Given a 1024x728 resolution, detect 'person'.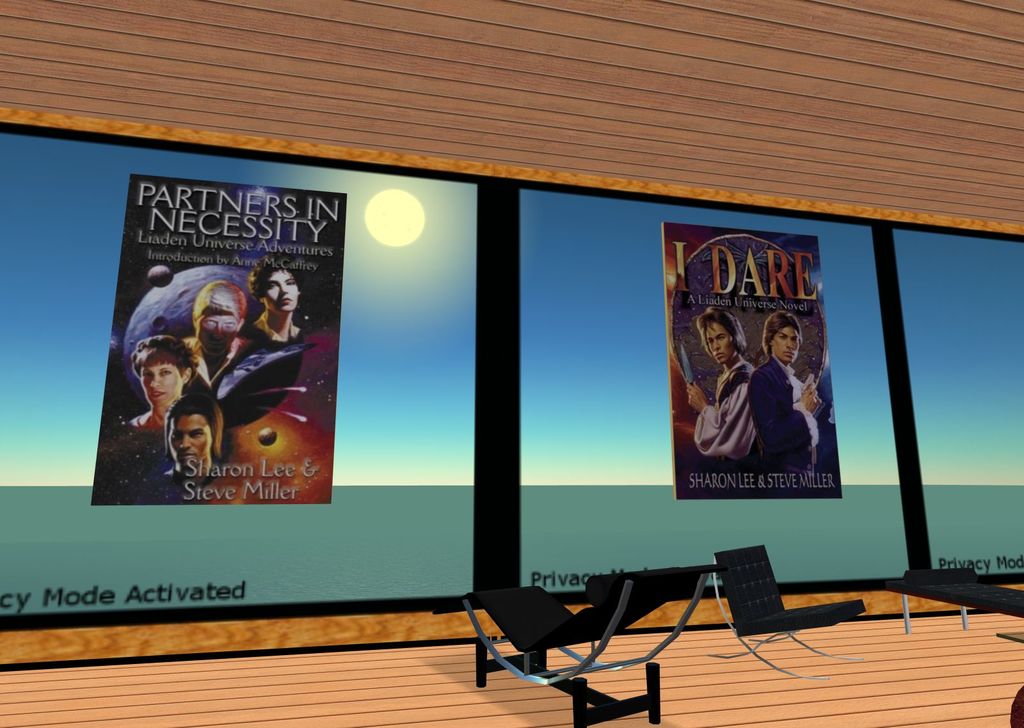
crop(746, 306, 824, 464).
